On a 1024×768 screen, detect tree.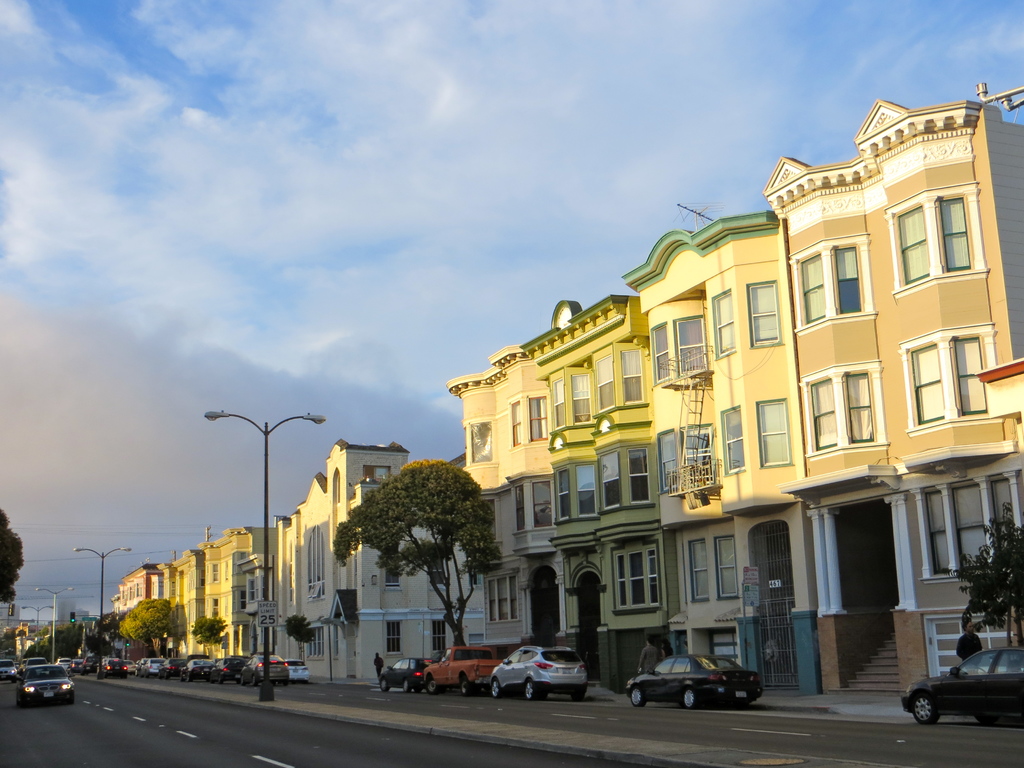
0/511/26/609.
